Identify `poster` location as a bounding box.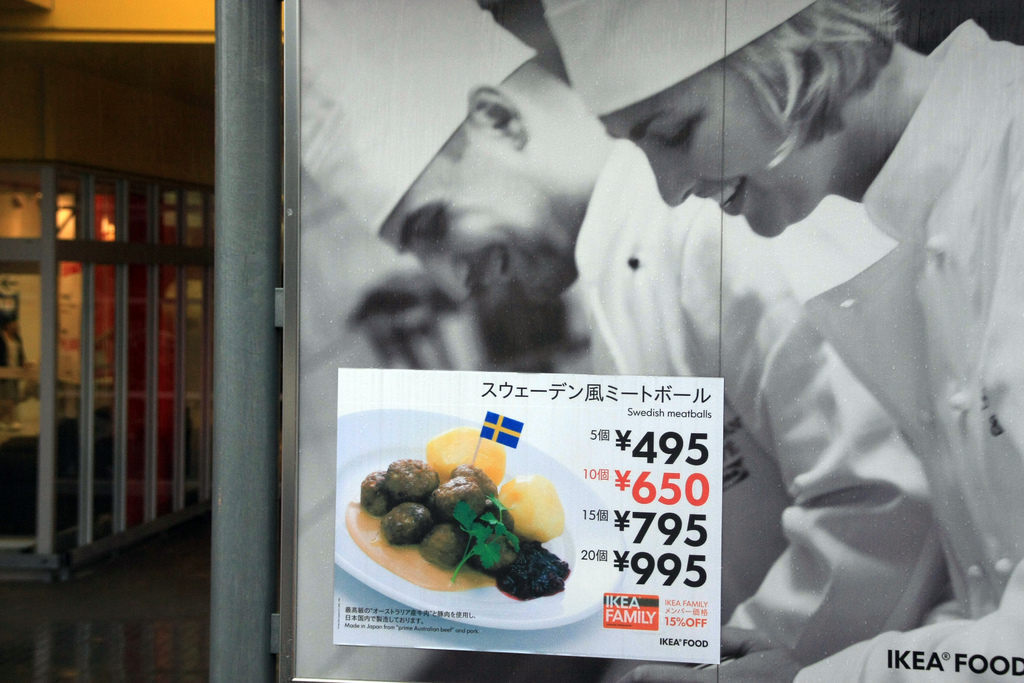
{"x1": 289, "y1": 0, "x2": 1023, "y2": 682}.
